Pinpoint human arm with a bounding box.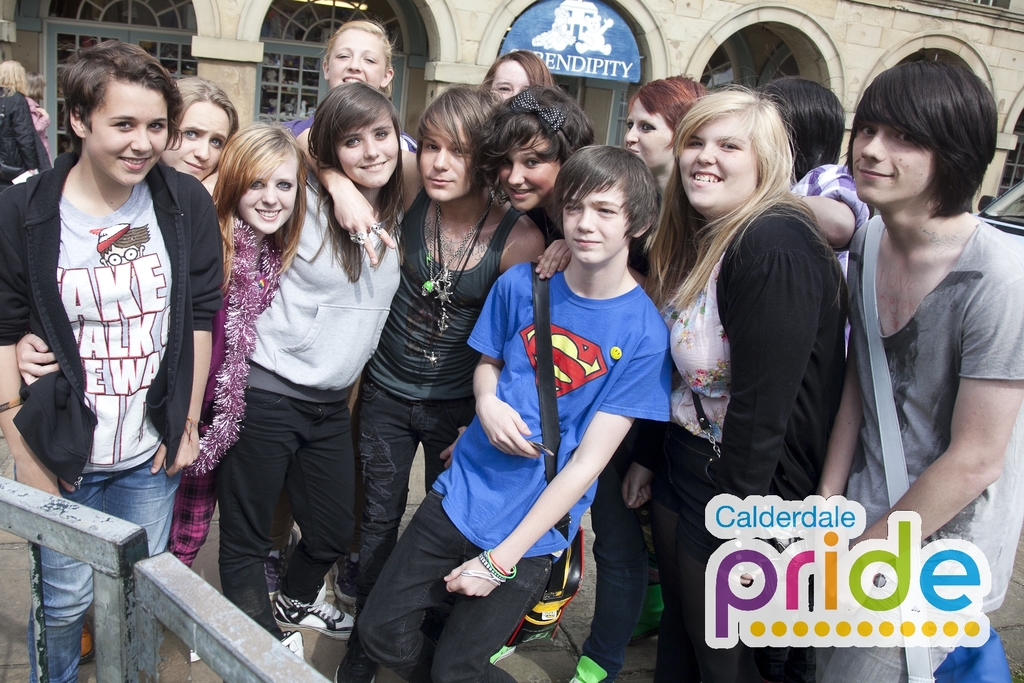
pyautogui.locateOnScreen(463, 261, 562, 472).
